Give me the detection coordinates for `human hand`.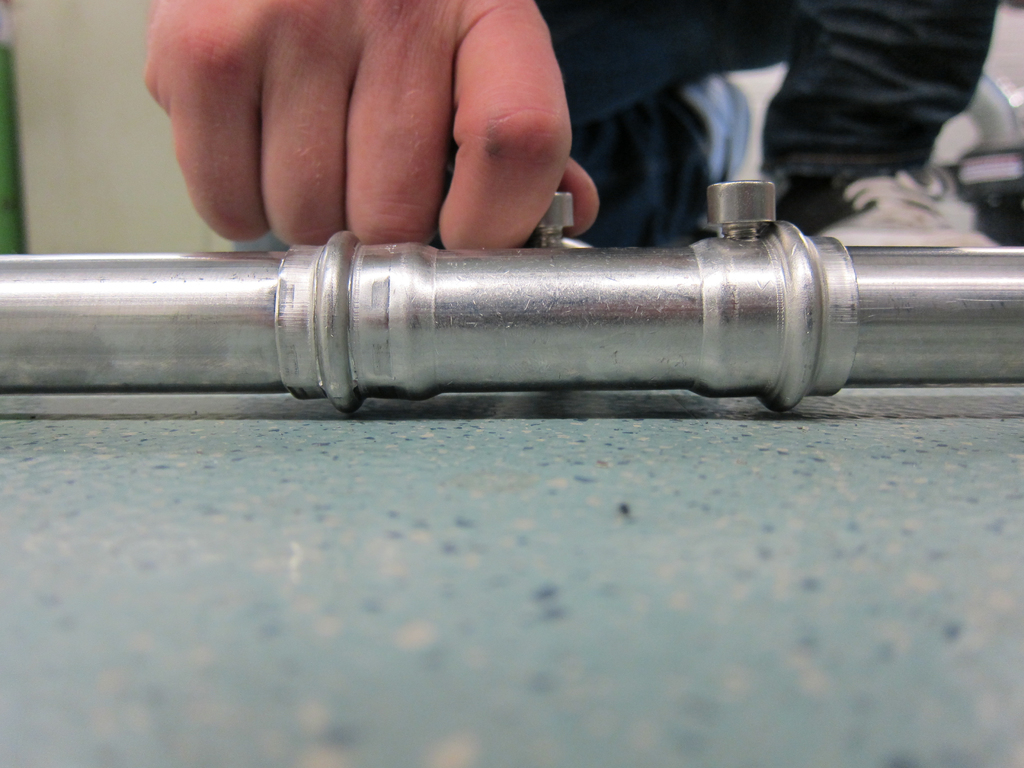
(left=140, top=0, right=602, bottom=258).
